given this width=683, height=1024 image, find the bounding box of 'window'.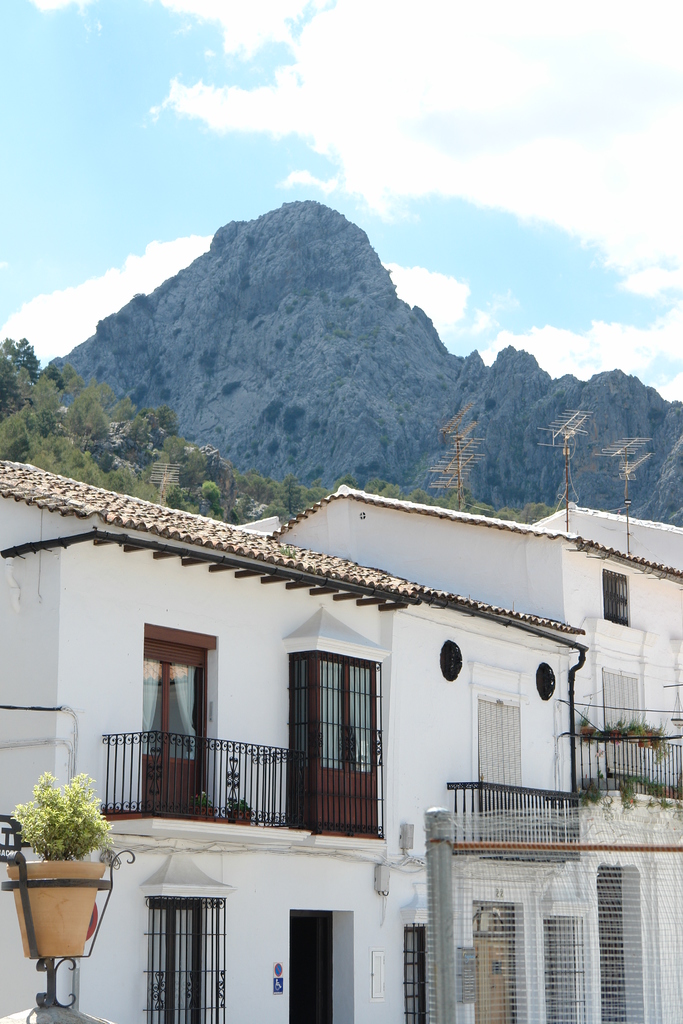
277/646/390/820.
